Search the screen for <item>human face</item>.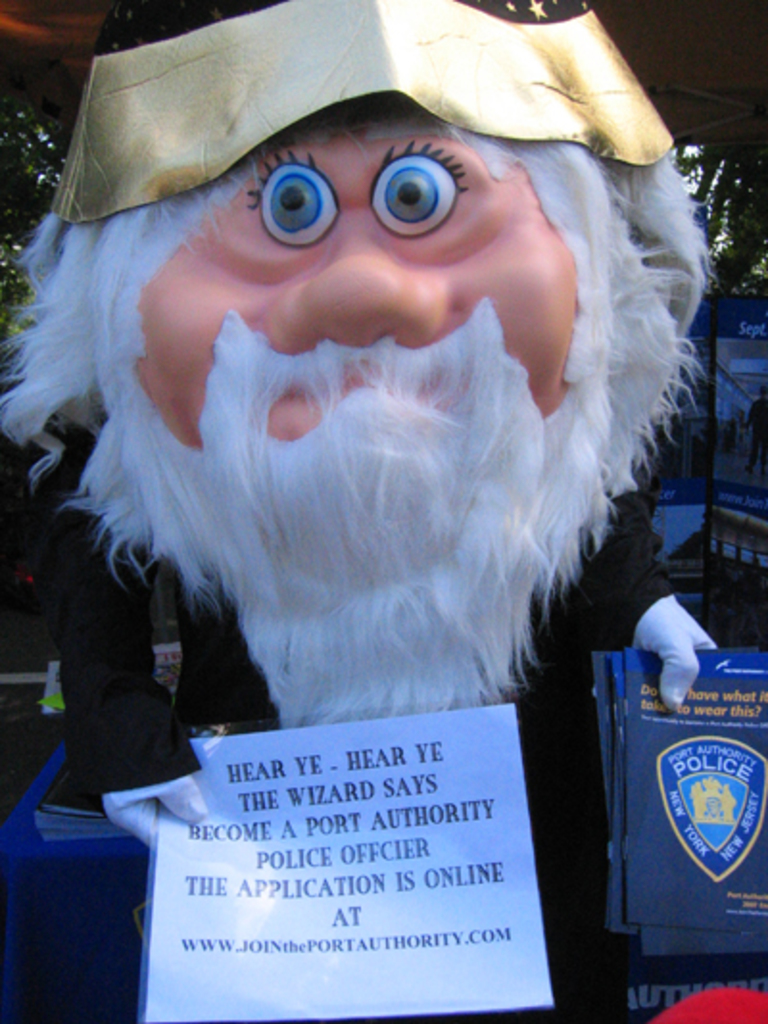
Found at rect(138, 111, 576, 513).
